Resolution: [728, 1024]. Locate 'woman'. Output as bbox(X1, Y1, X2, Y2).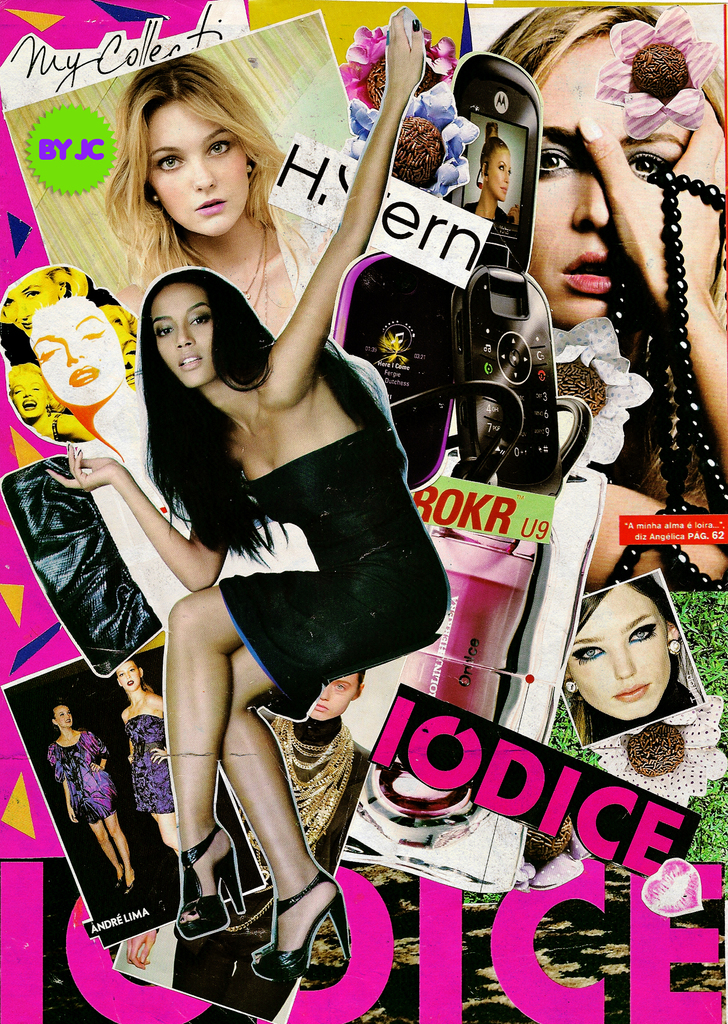
bbox(5, 364, 108, 446).
